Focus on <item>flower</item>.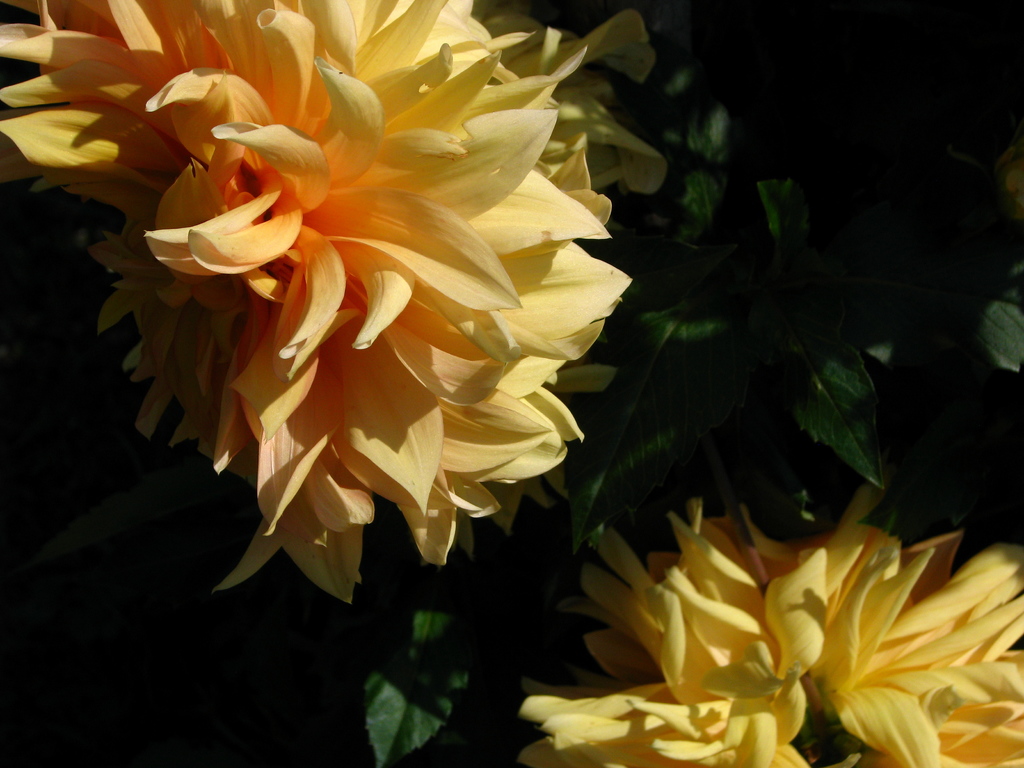
Focused at [left=511, top=483, right=1023, bottom=767].
